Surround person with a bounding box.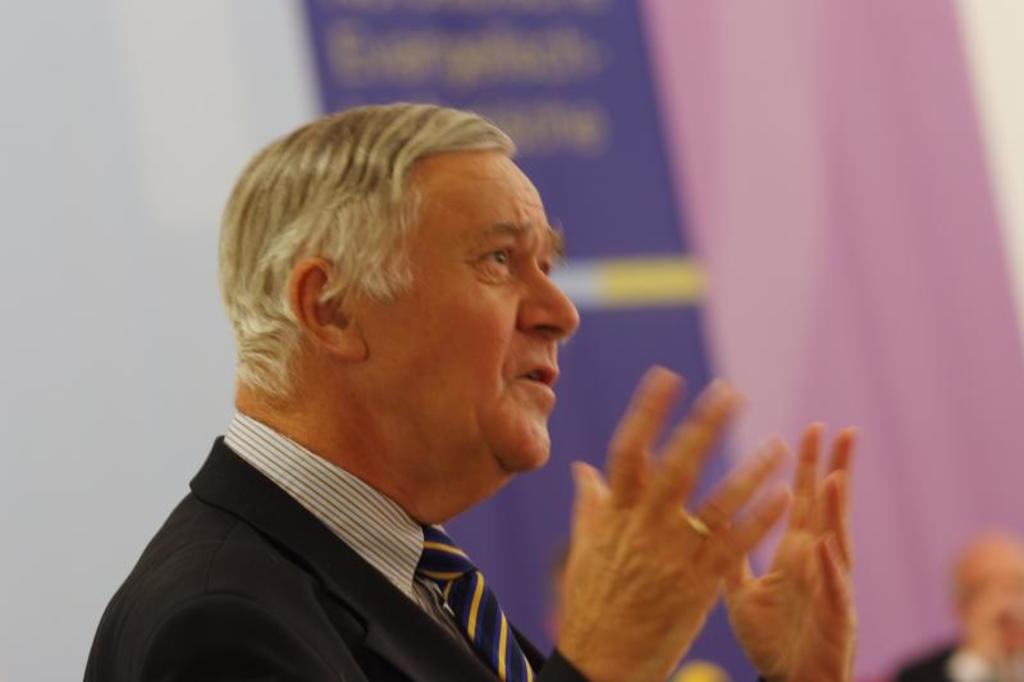
87/101/867/681.
